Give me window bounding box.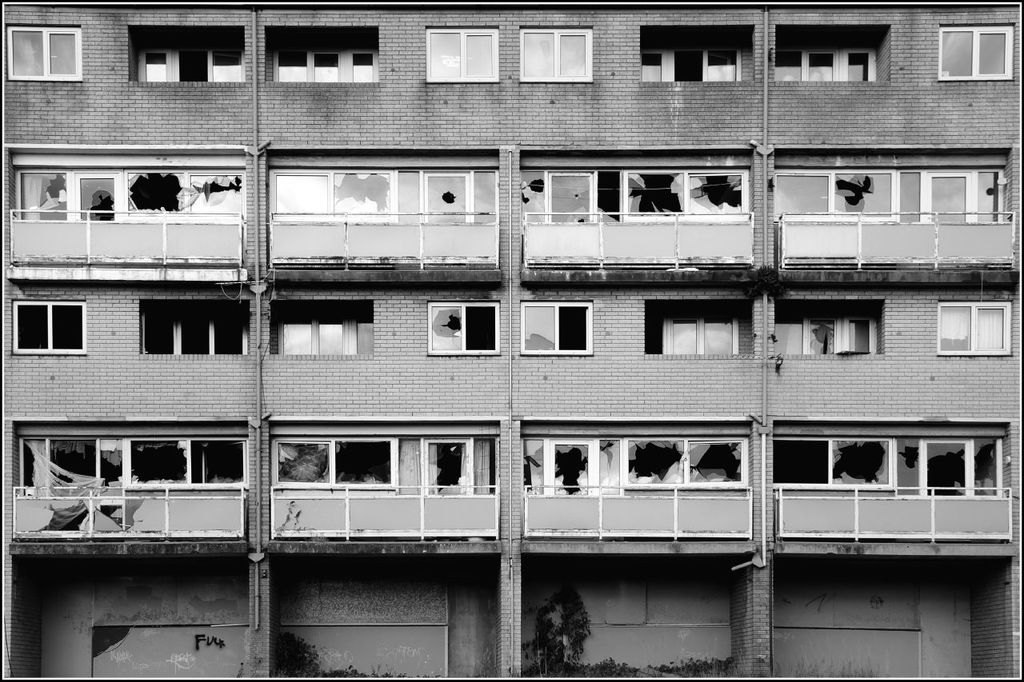
(511, 26, 592, 83).
